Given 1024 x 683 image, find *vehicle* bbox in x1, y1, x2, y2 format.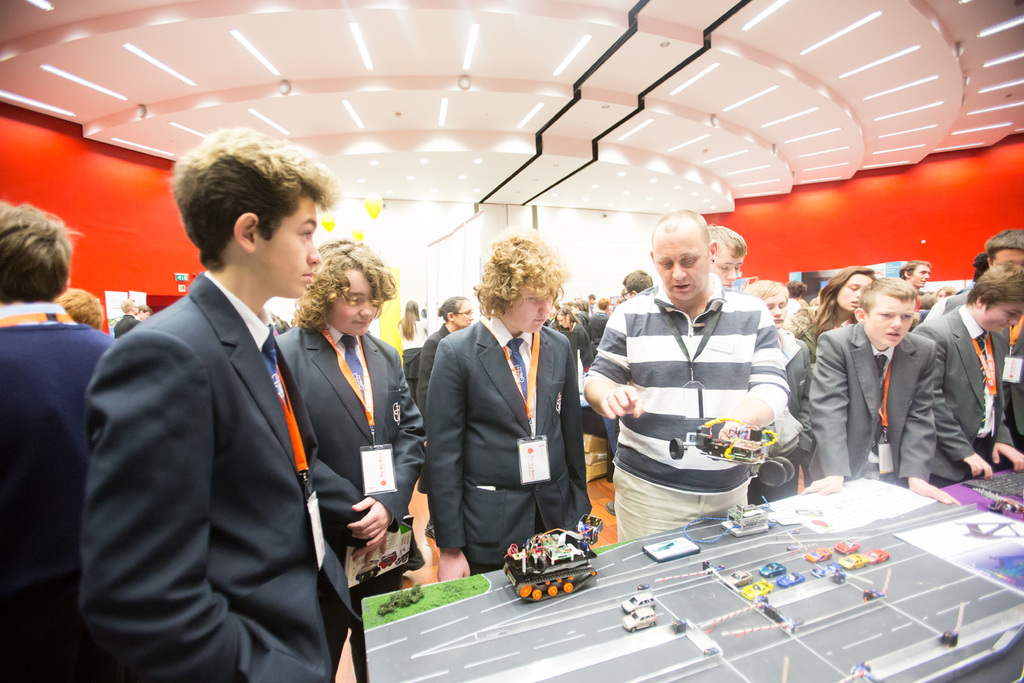
756, 559, 782, 578.
